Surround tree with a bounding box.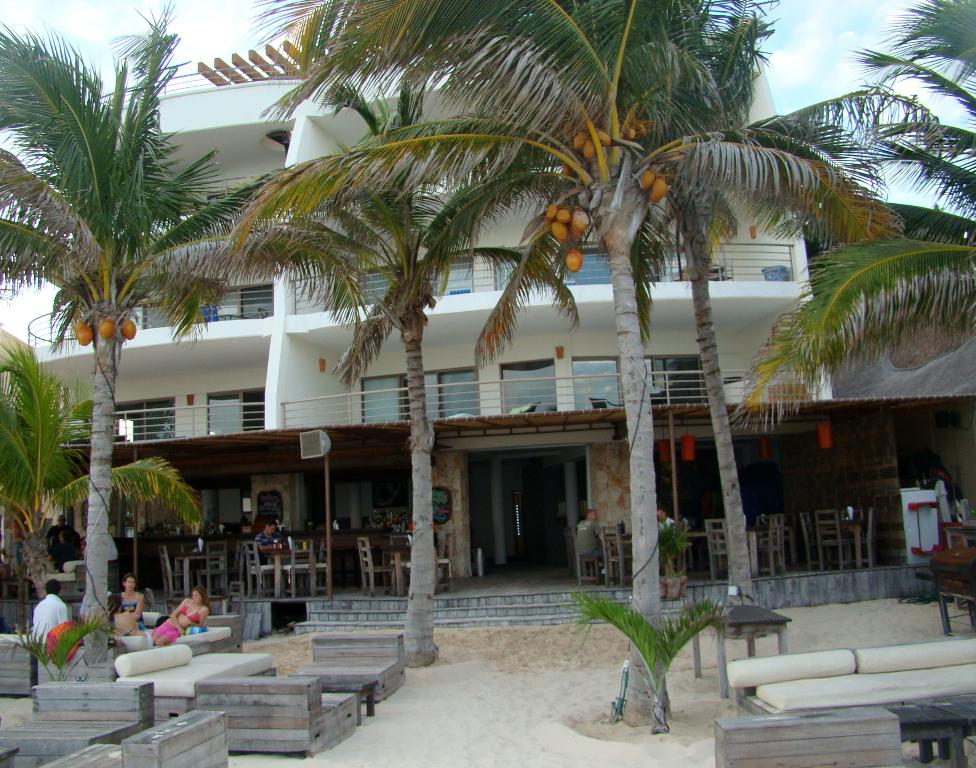
pyautogui.locateOnScreen(215, 0, 950, 723).
